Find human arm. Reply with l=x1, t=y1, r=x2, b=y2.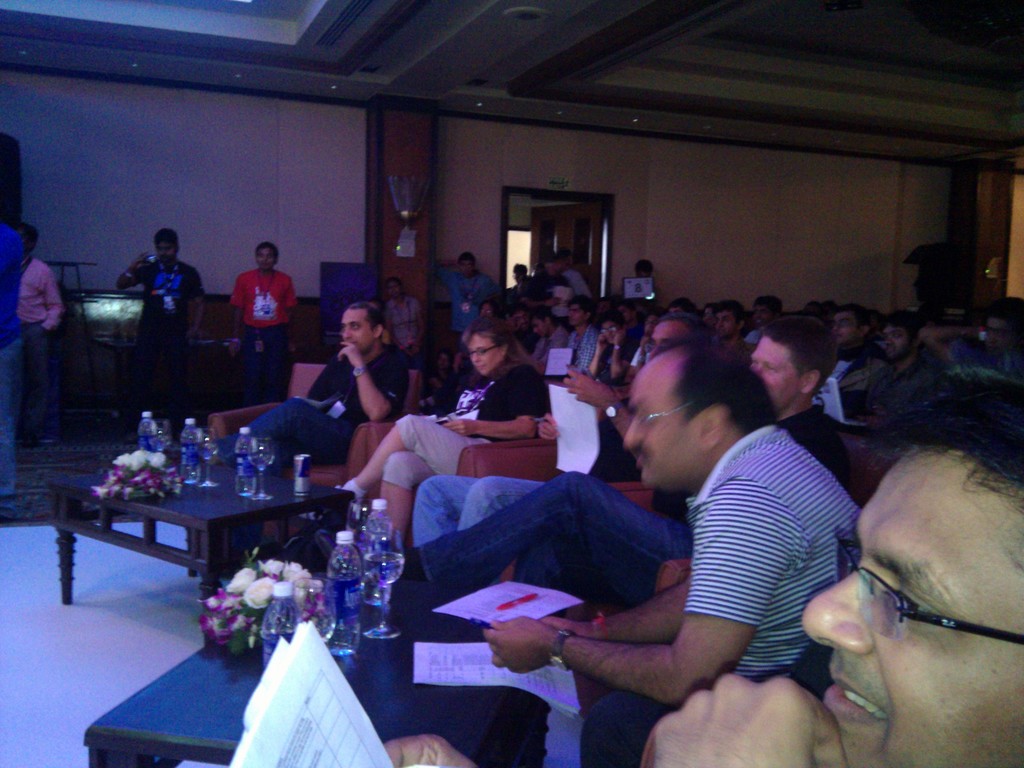
l=877, t=392, r=949, b=440.
